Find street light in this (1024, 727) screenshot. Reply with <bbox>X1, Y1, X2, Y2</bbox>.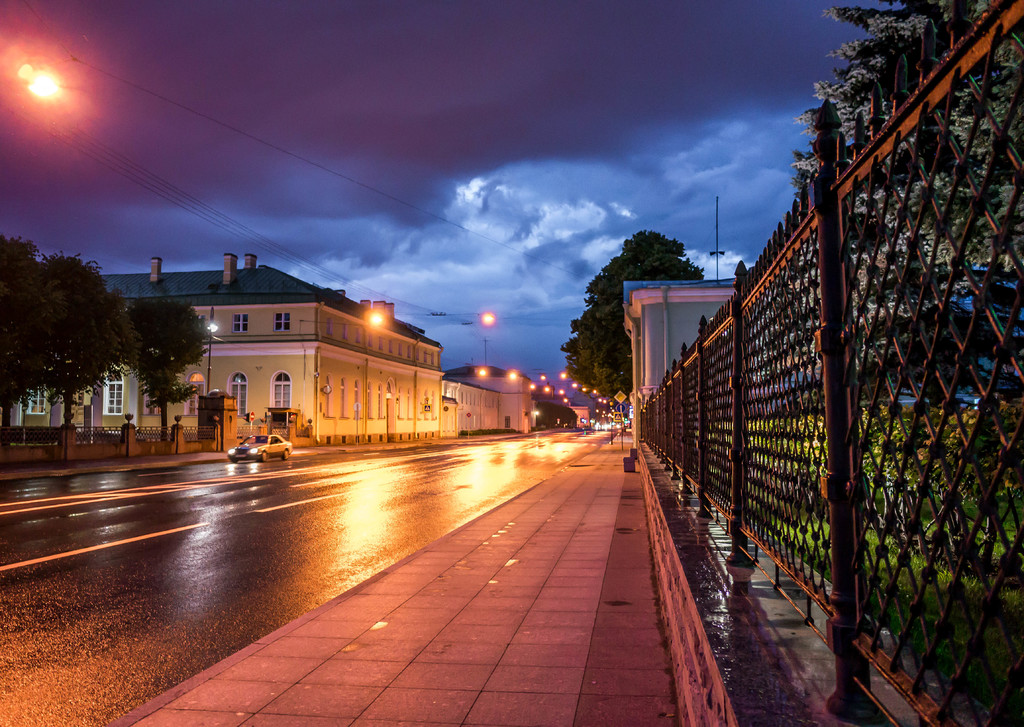
<bbox>541, 385, 550, 398</bbox>.
